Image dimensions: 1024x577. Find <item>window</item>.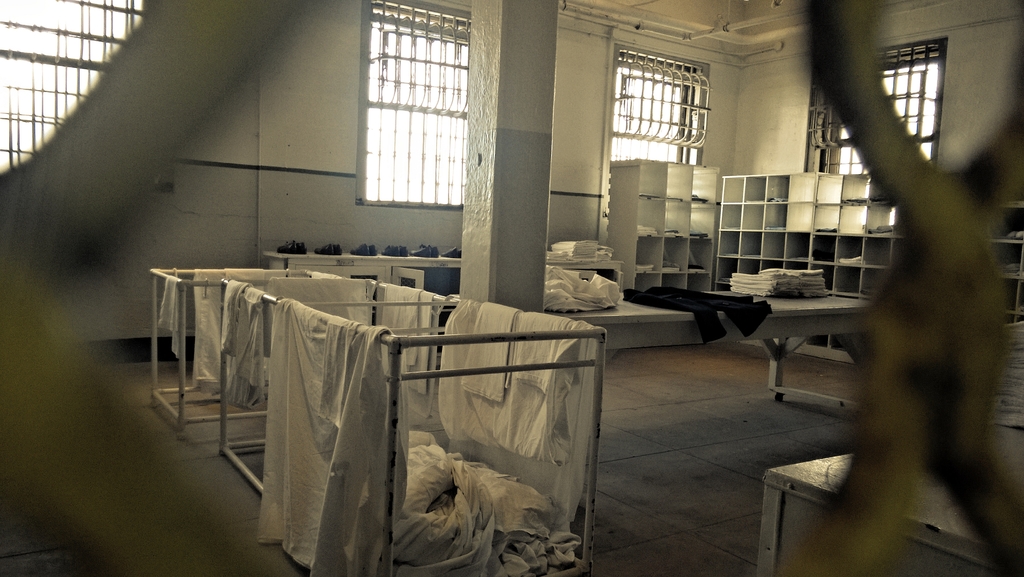
<bbox>809, 37, 944, 176</bbox>.
